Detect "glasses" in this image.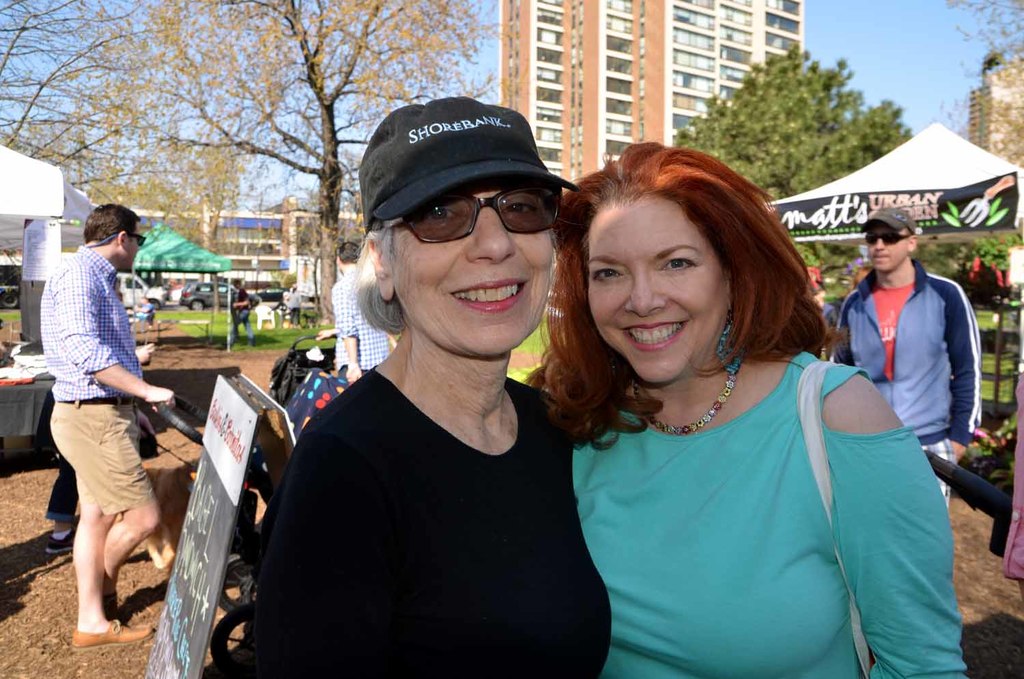
Detection: box=[391, 176, 580, 237].
